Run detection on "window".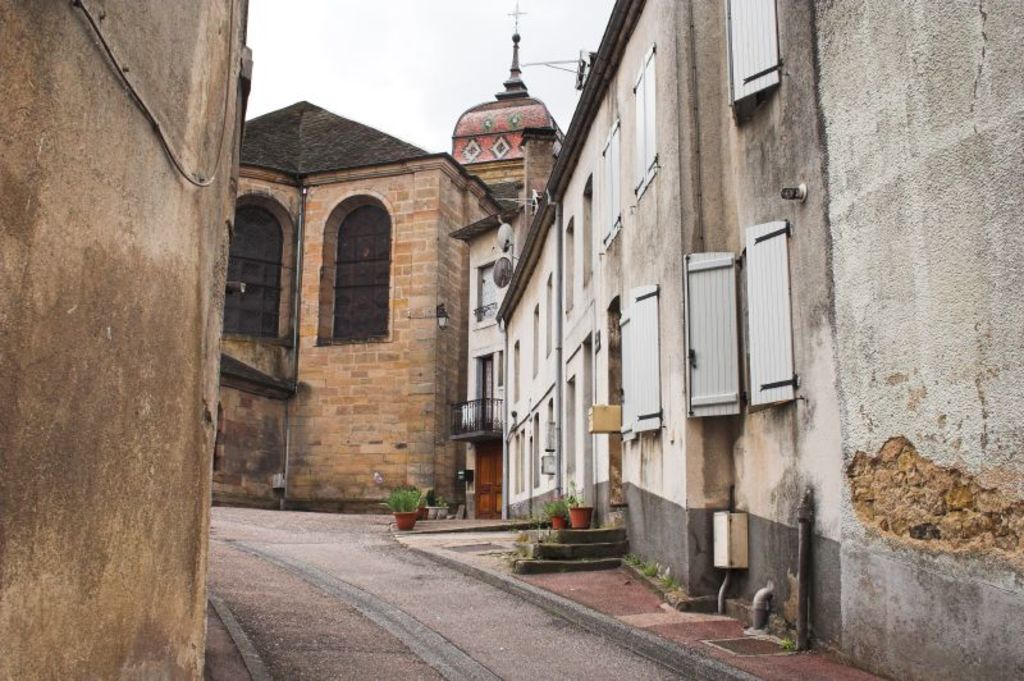
Result: 224,193,291,347.
